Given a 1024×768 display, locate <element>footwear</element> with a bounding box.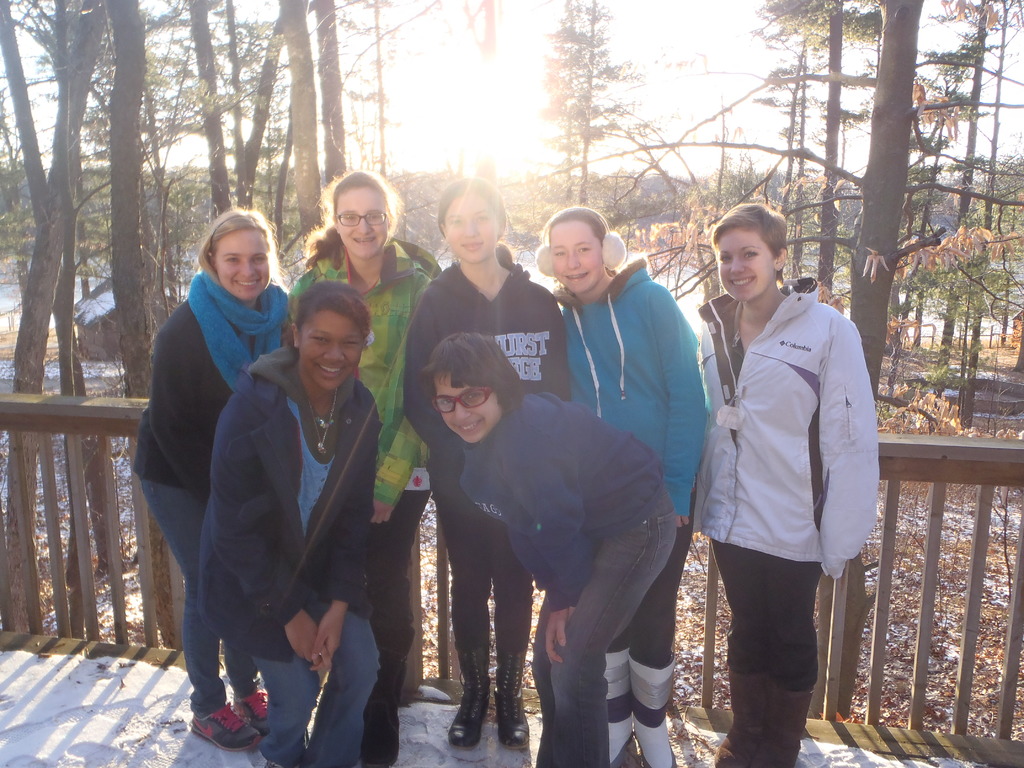
Located: {"x1": 602, "y1": 648, "x2": 636, "y2": 767}.
